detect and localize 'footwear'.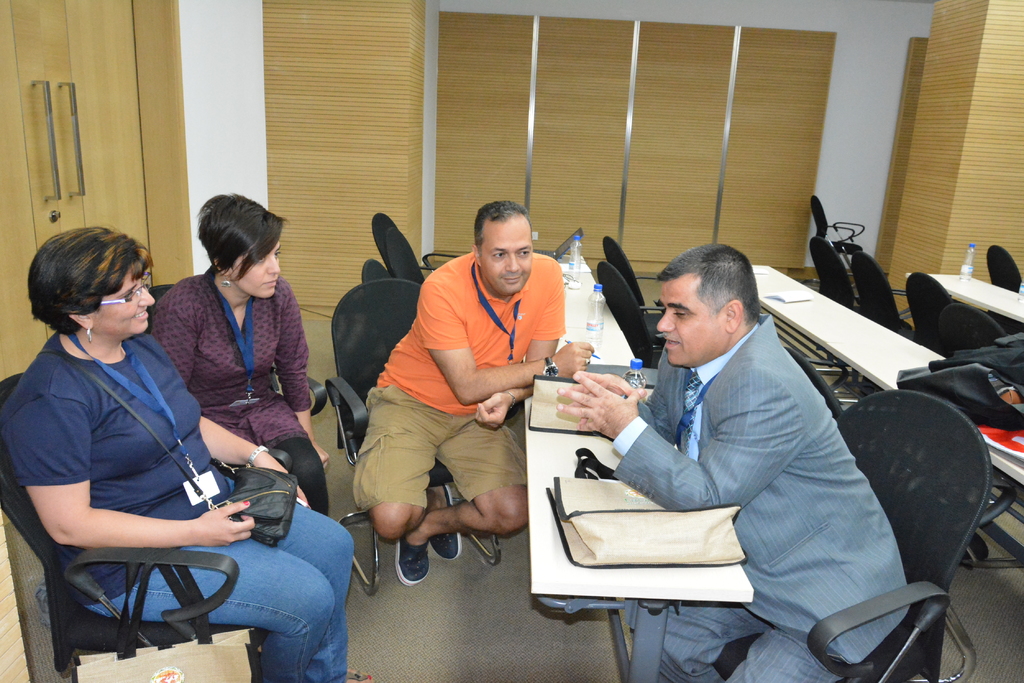
Localized at detection(340, 672, 374, 681).
